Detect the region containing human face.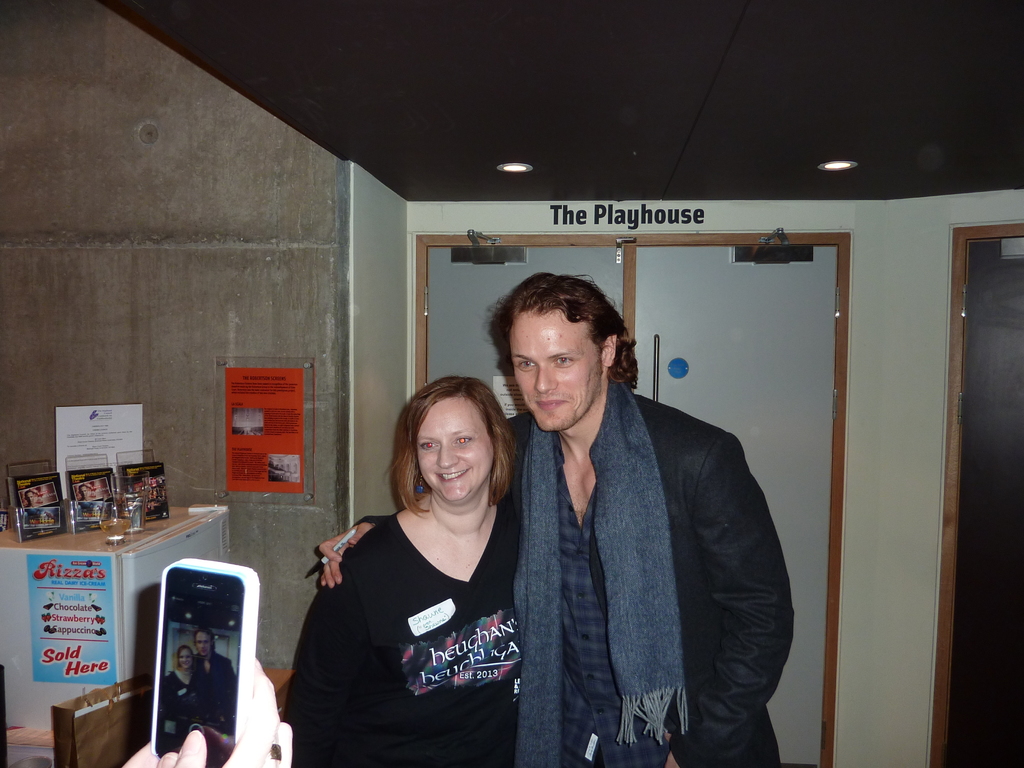
<box>193,634,212,655</box>.
